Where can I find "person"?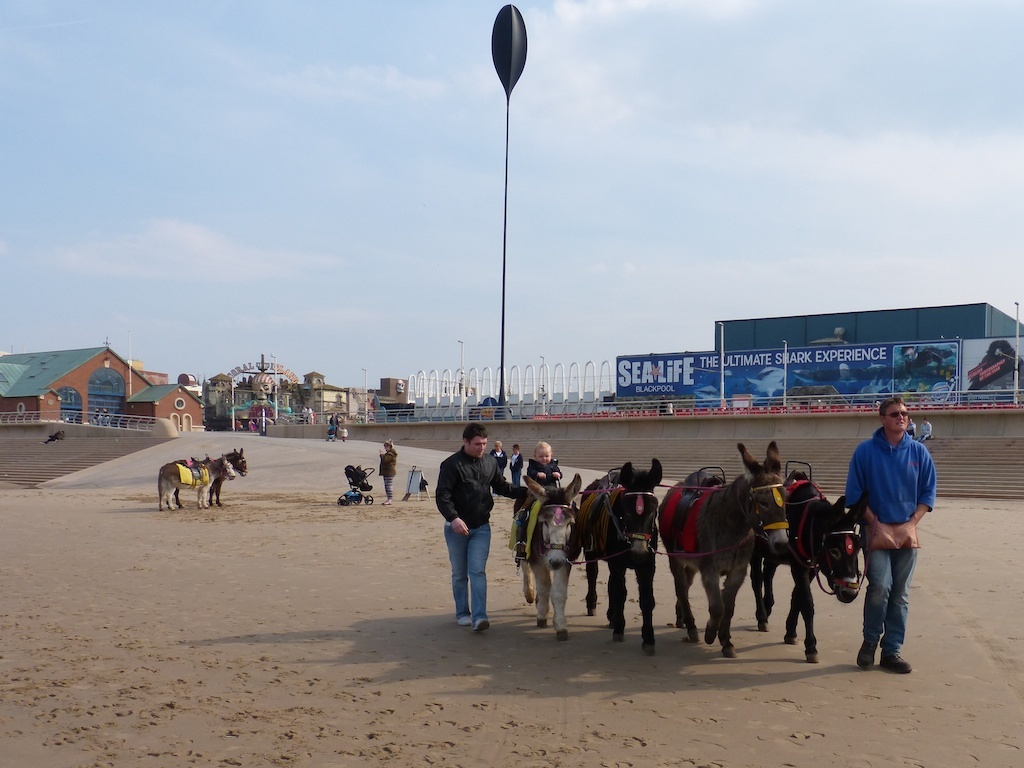
You can find it at 505 440 521 483.
